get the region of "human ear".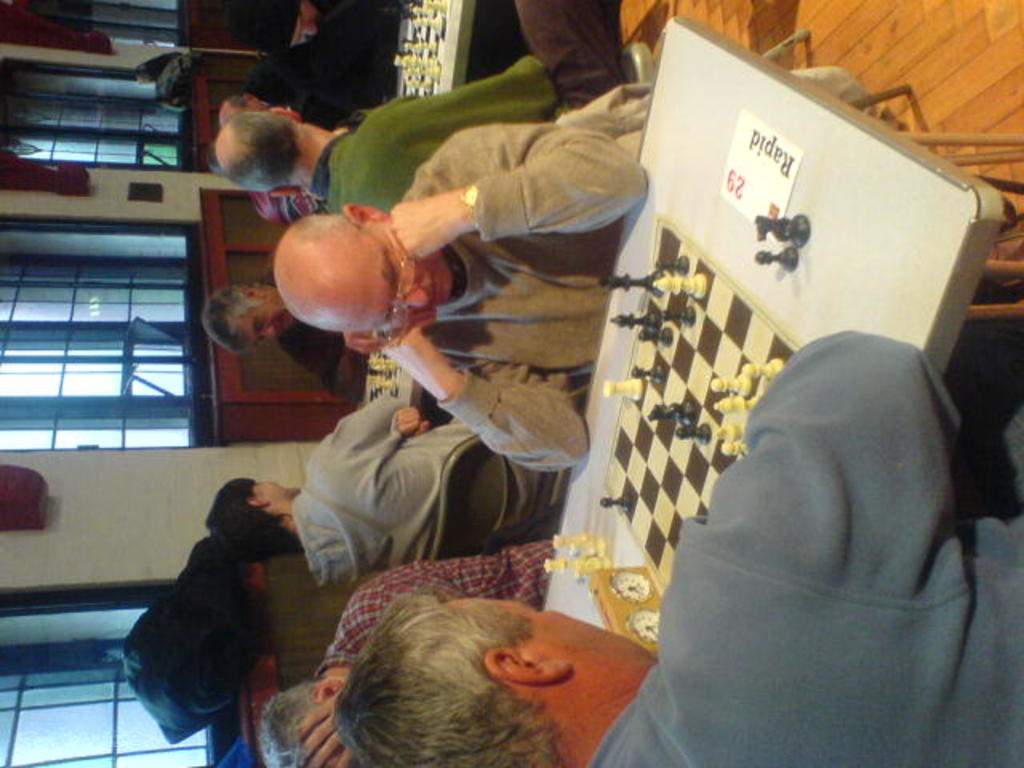
box(315, 677, 341, 702).
